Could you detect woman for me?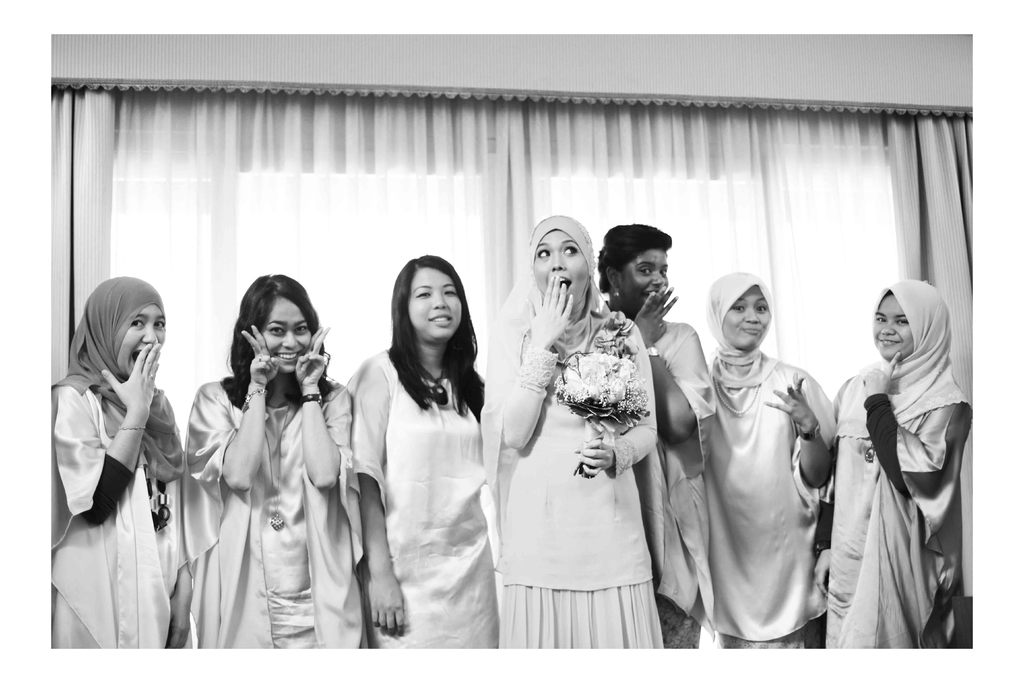
Detection result: <box>182,254,369,657</box>.
